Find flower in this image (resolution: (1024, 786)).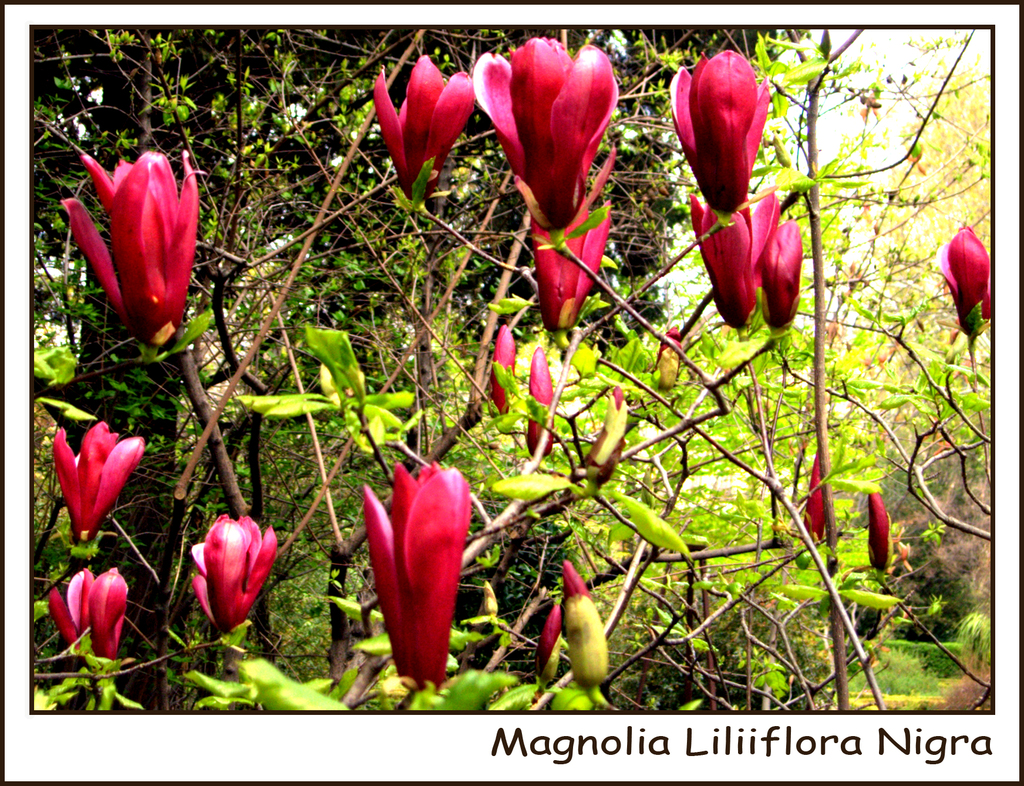
select_region(364, 458, 470, 703).
